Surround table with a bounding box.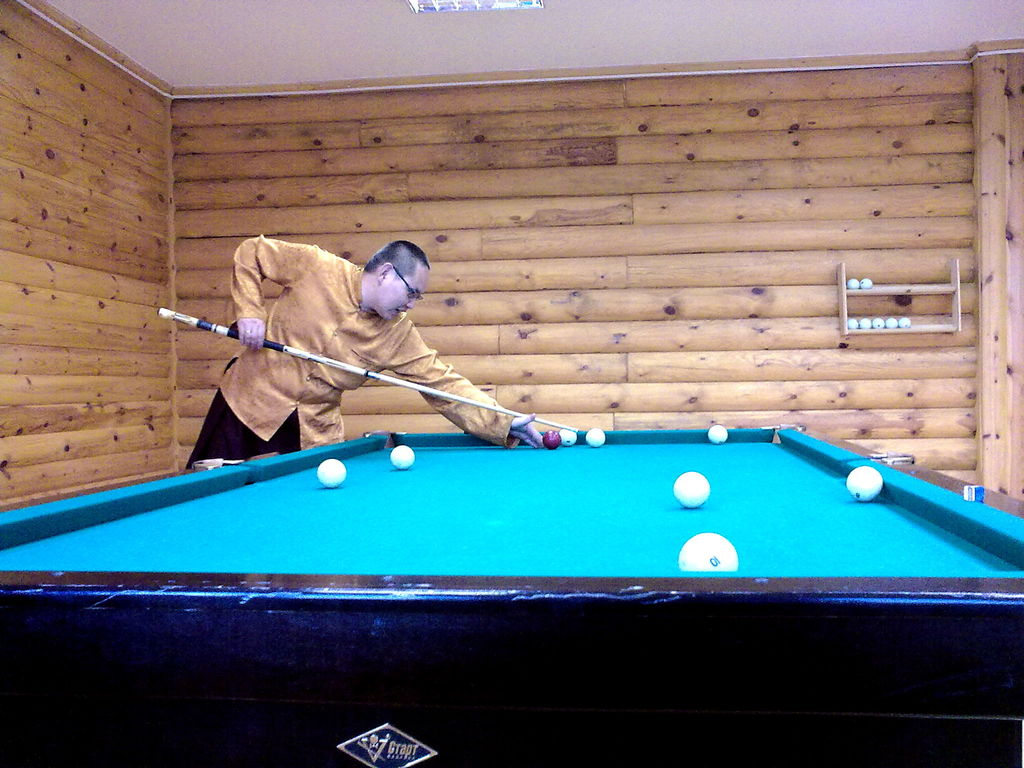
l=0, t=420, r=1023, b=767.
